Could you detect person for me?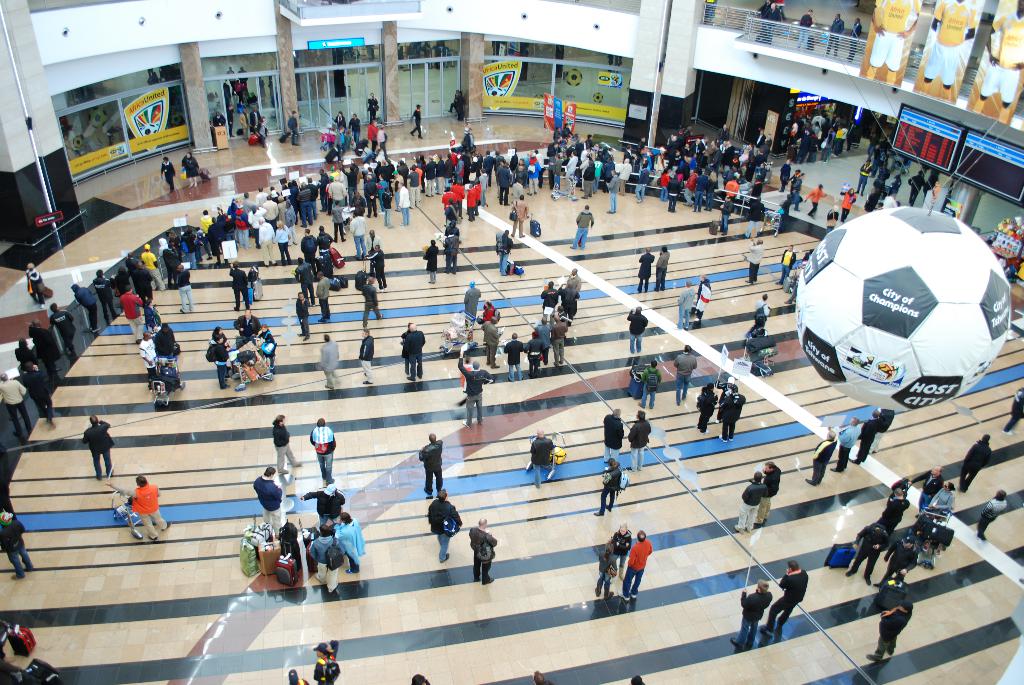
Detection result: (left=693, top=171, right=706, bottom=208).
